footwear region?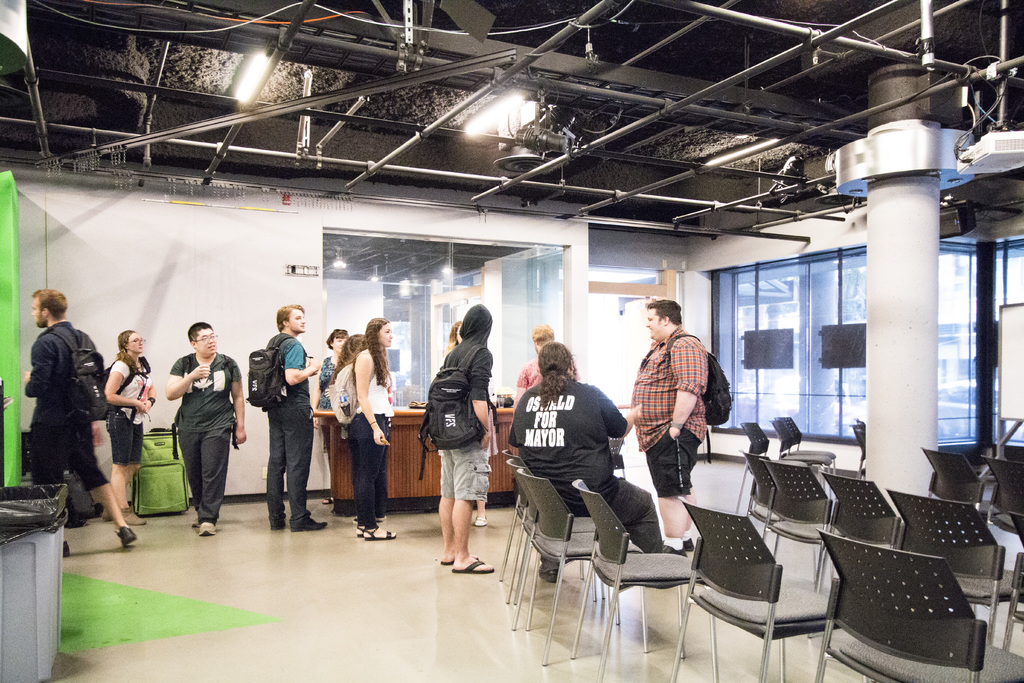
536:568:557:582
